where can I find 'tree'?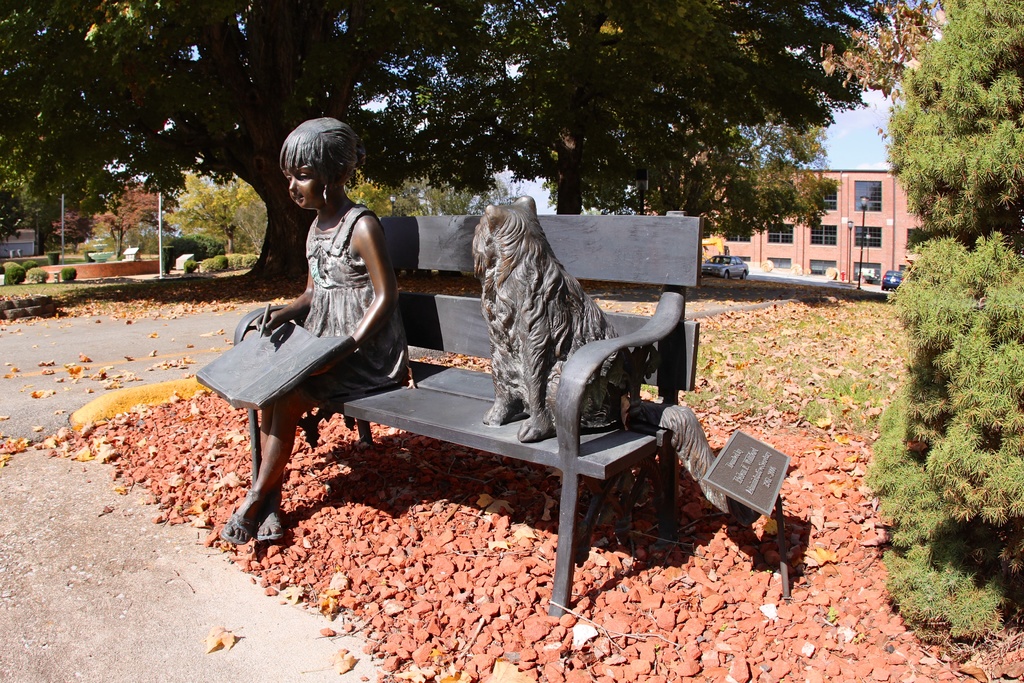
You can find it at <bbox>821, 0, 945, 110</bbox>.
